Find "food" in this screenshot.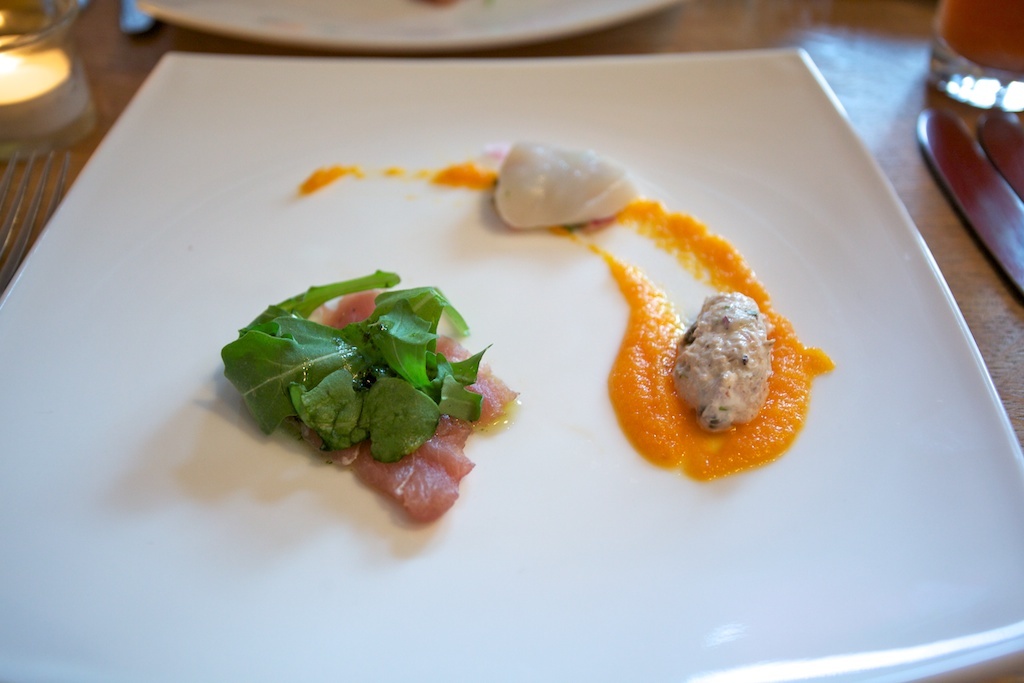
The bounding box for "food" is 215 268 518 520.
